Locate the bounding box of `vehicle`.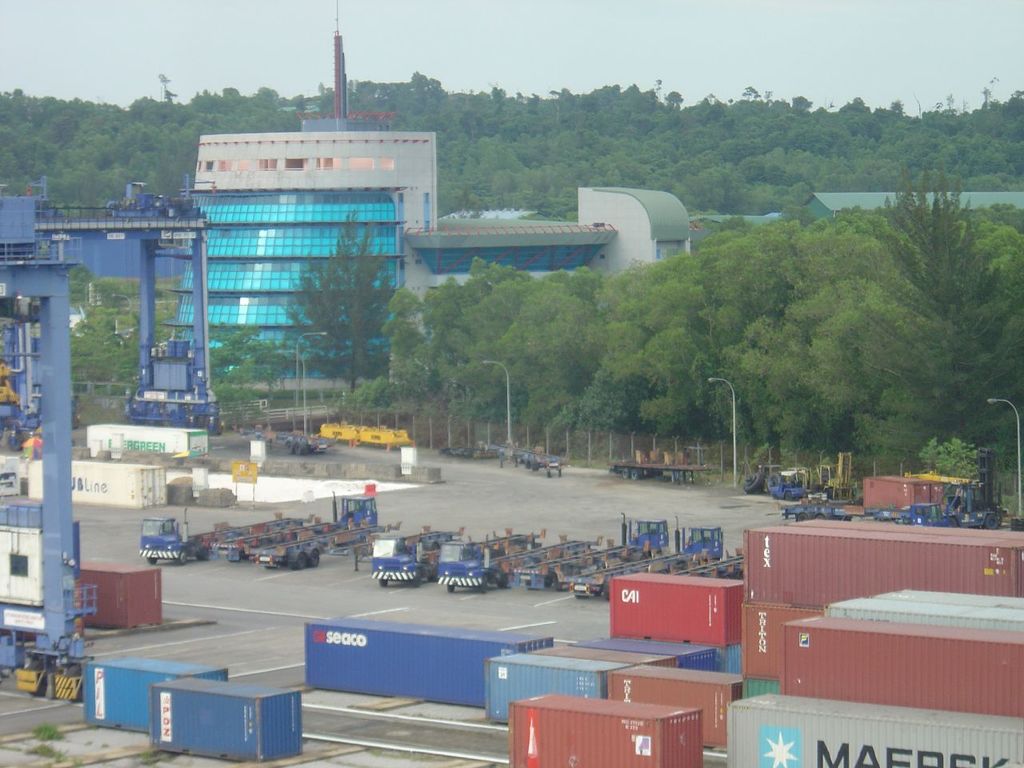
Bounding box: {"x1": 482, "y1": 528, "x2": 606, "y2": 594}.
